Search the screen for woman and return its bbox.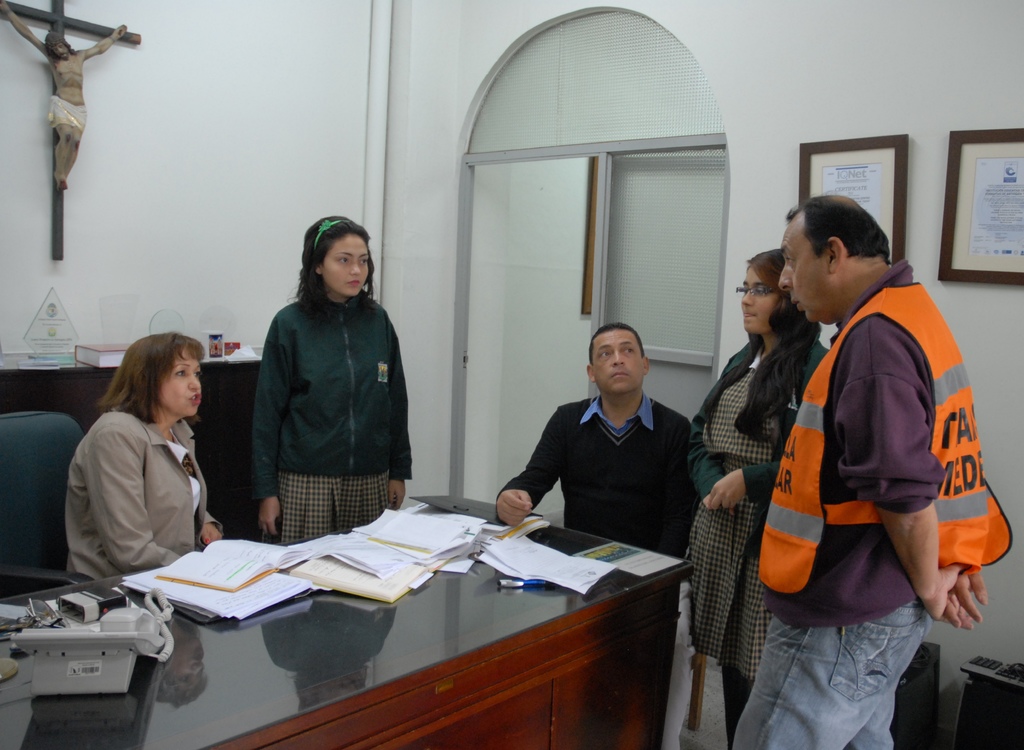
Found: (255,215,412,546).
